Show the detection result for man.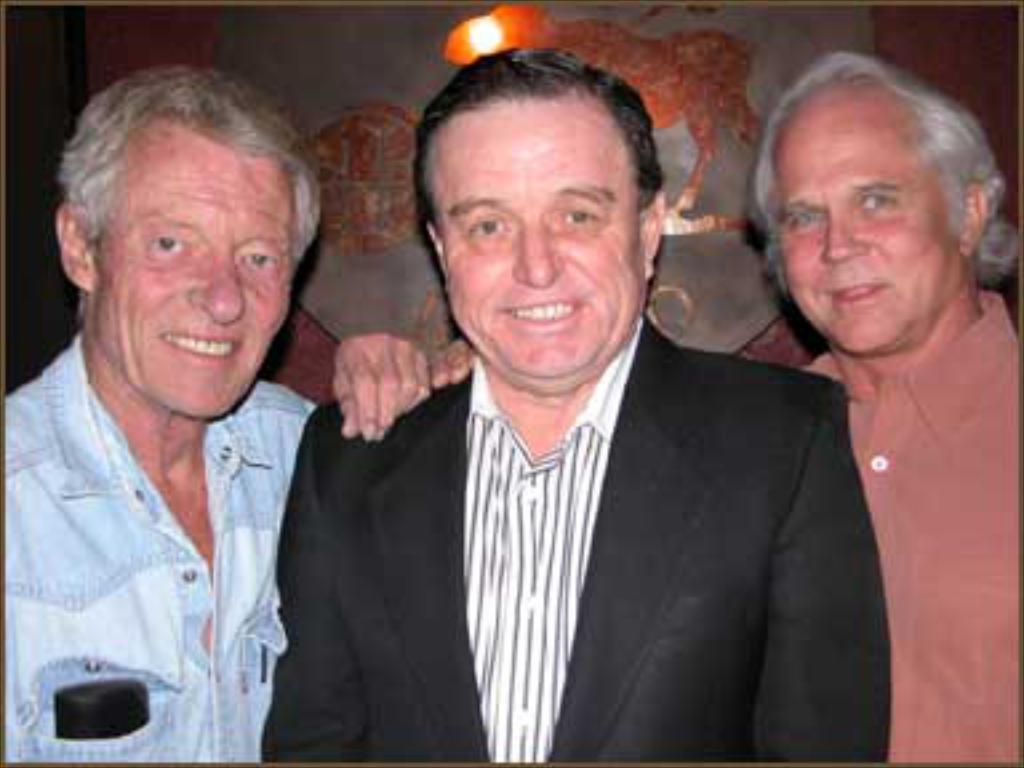
crop(0, 64, 427, 765).
